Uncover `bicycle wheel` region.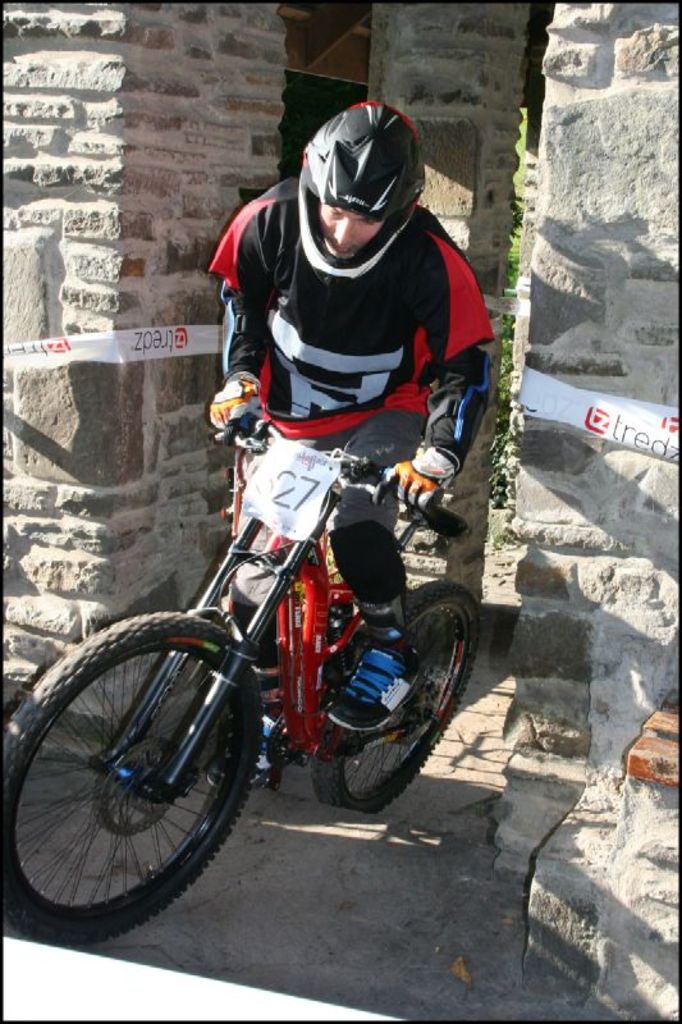
Uncovered: bbox=[10, 584, 275, 952].
